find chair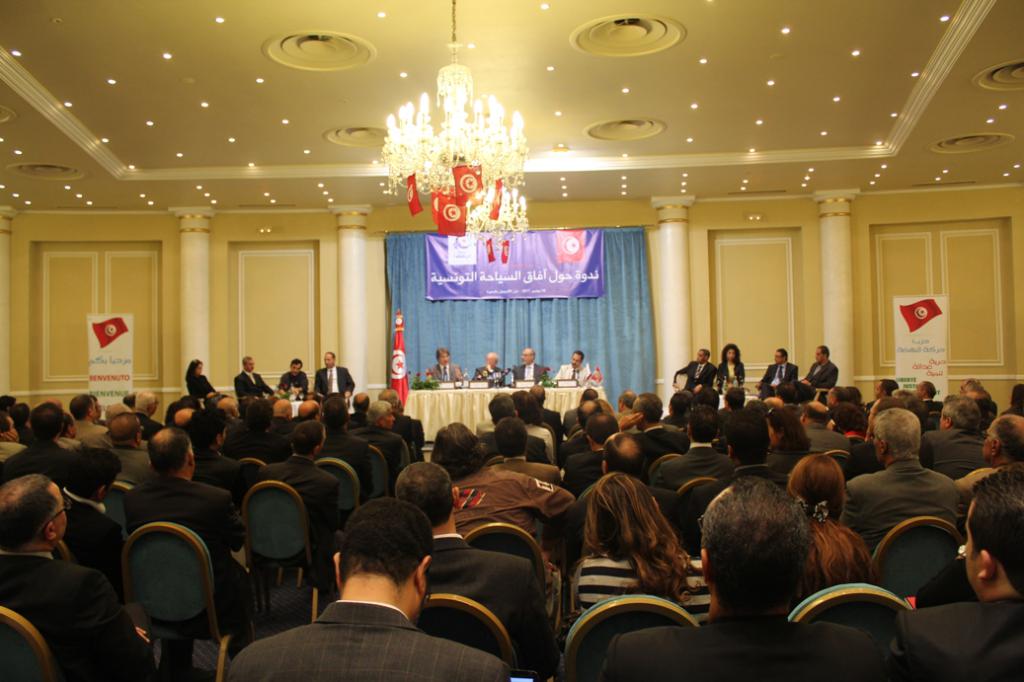
detection(0, 606, 113, 681)
